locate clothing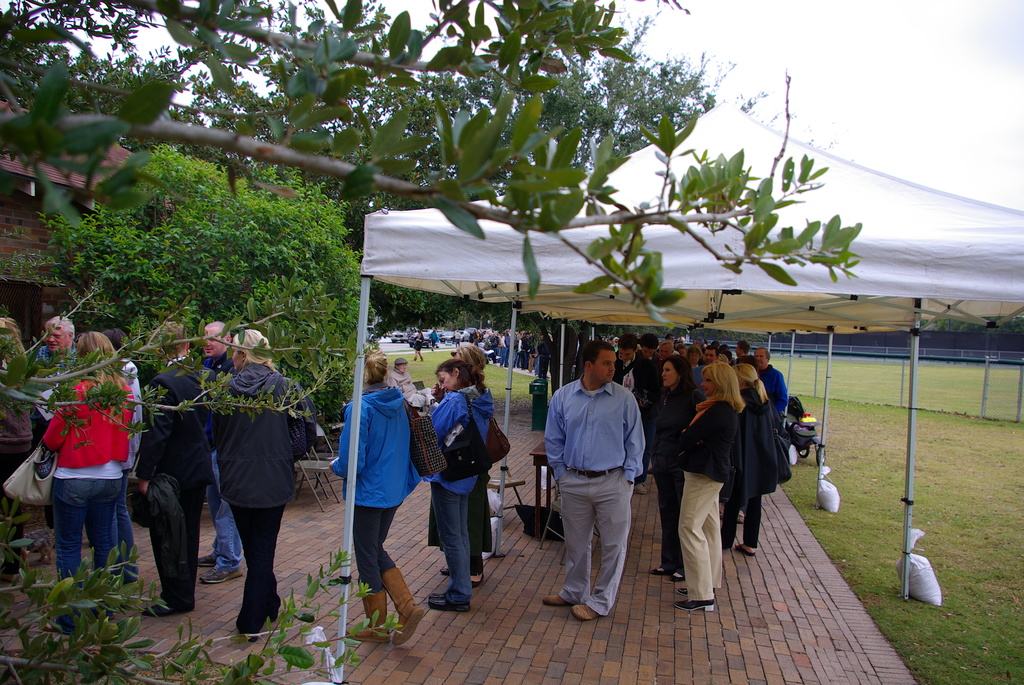
426:391:493:597
